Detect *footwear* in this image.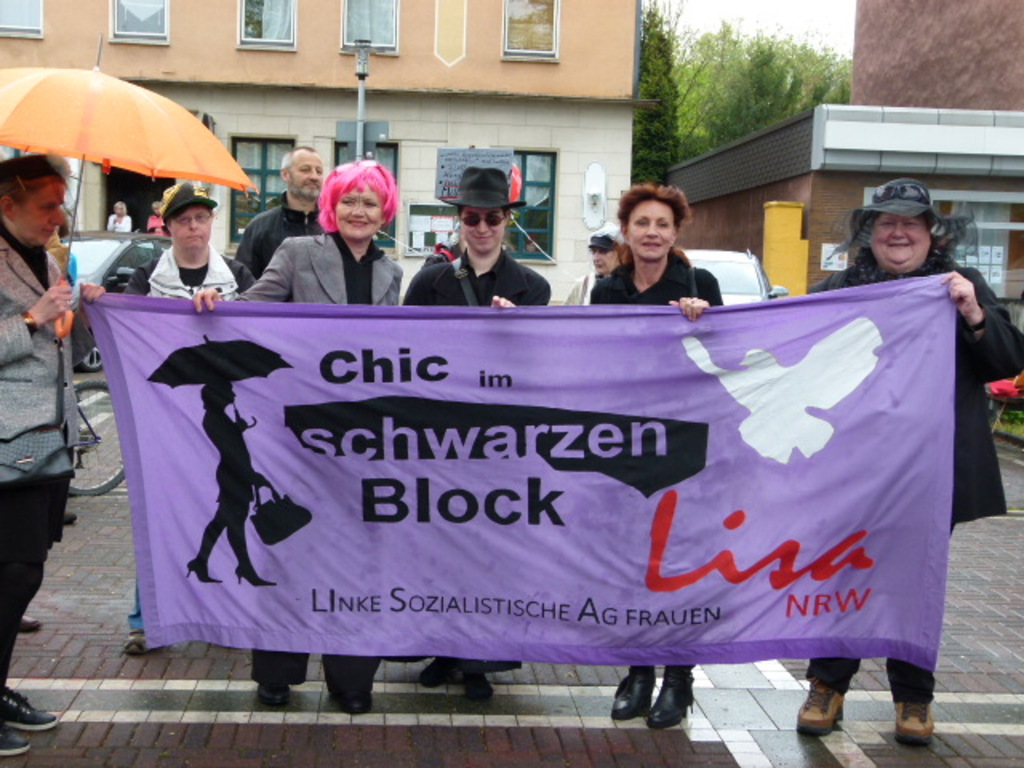
Detection: (418,659,458,685).
